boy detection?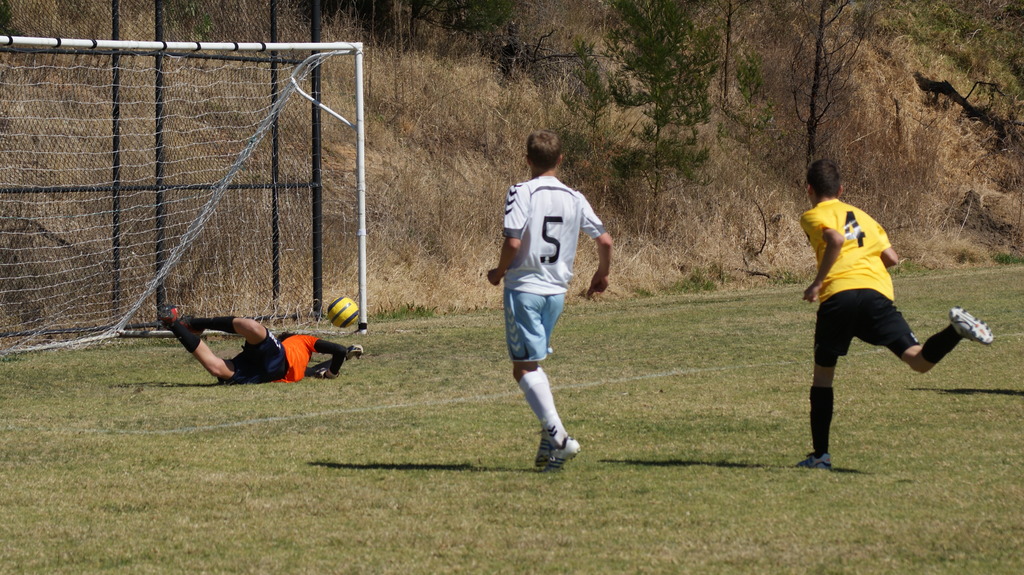
{"x1": 490, "y1": 137, "x2": 607, "y2": 472}
